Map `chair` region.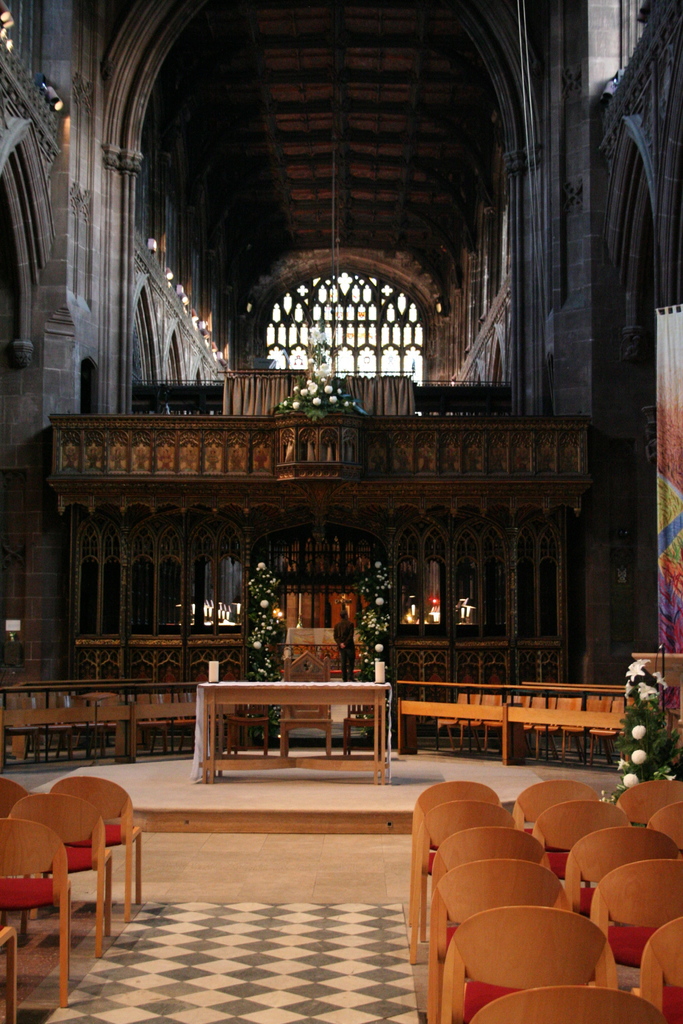
Mapped to region(611, 777, 682, 829).
